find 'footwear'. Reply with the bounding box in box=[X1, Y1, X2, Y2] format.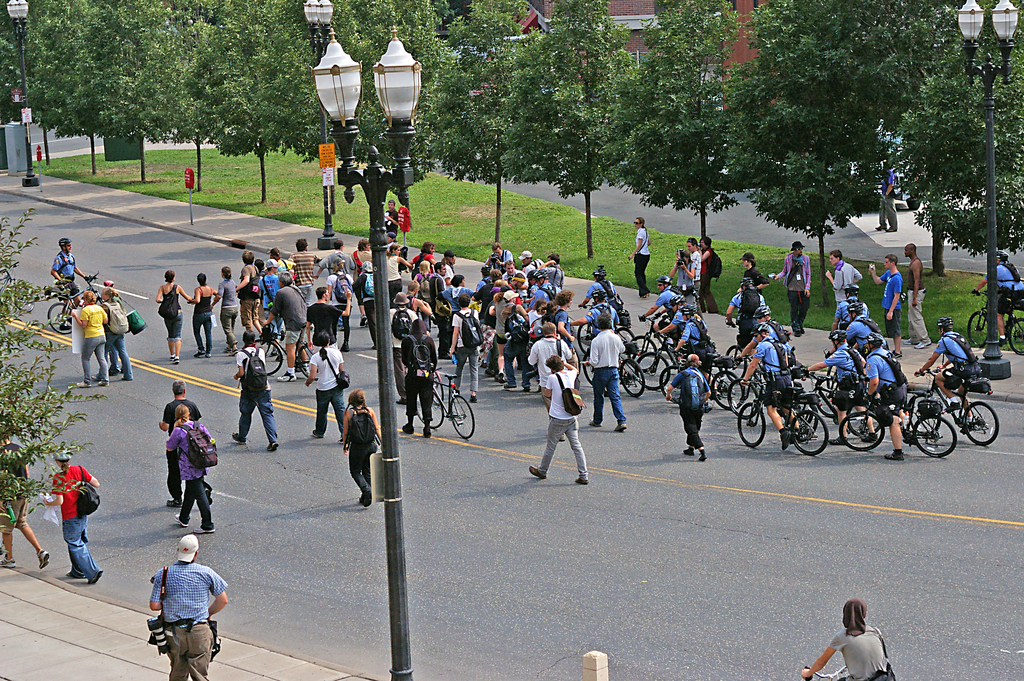
box=[191, 347, 202, 361].
